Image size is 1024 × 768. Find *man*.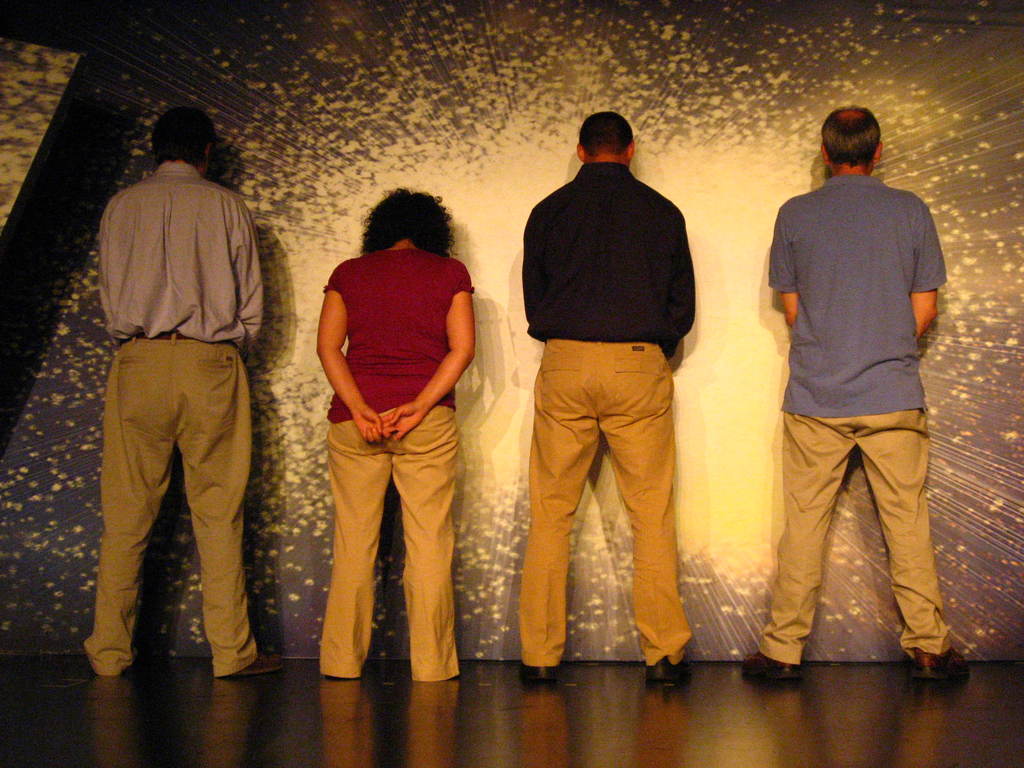
rect(82, 103, 285, 677).
